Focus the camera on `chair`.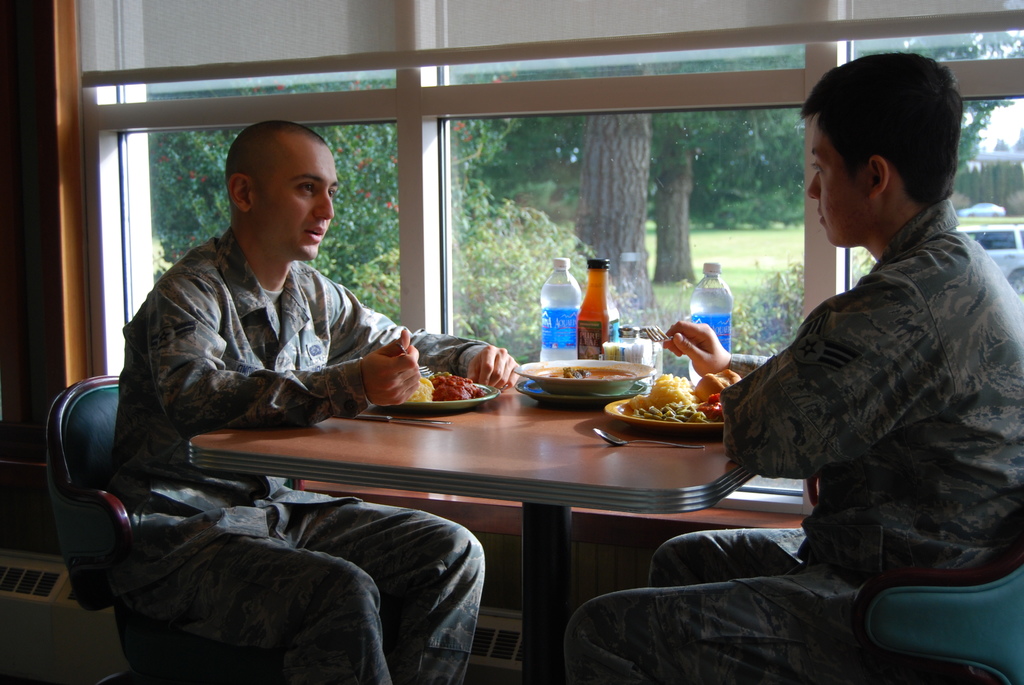
Focus region: bbox=[42, 371, 305, 675].
